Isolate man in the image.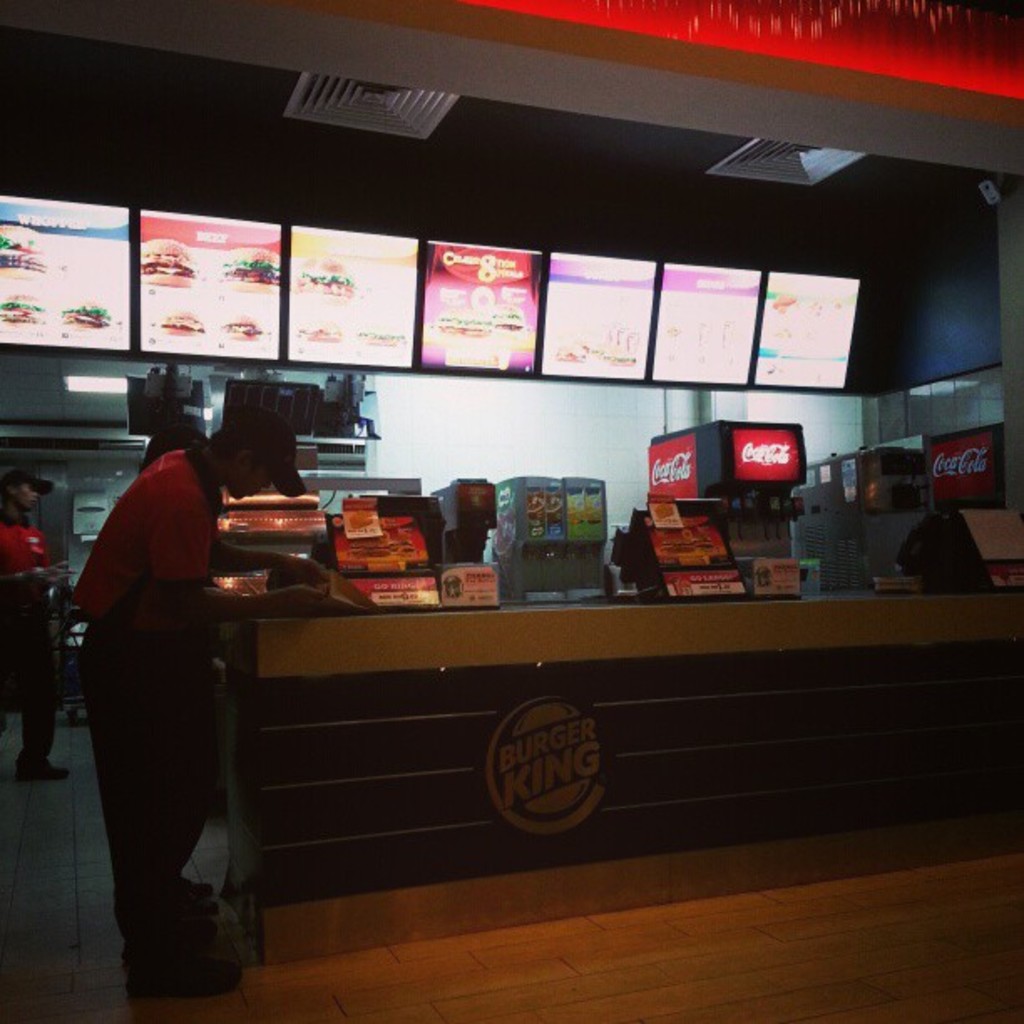
Isolated region: 0:467:72:781.
